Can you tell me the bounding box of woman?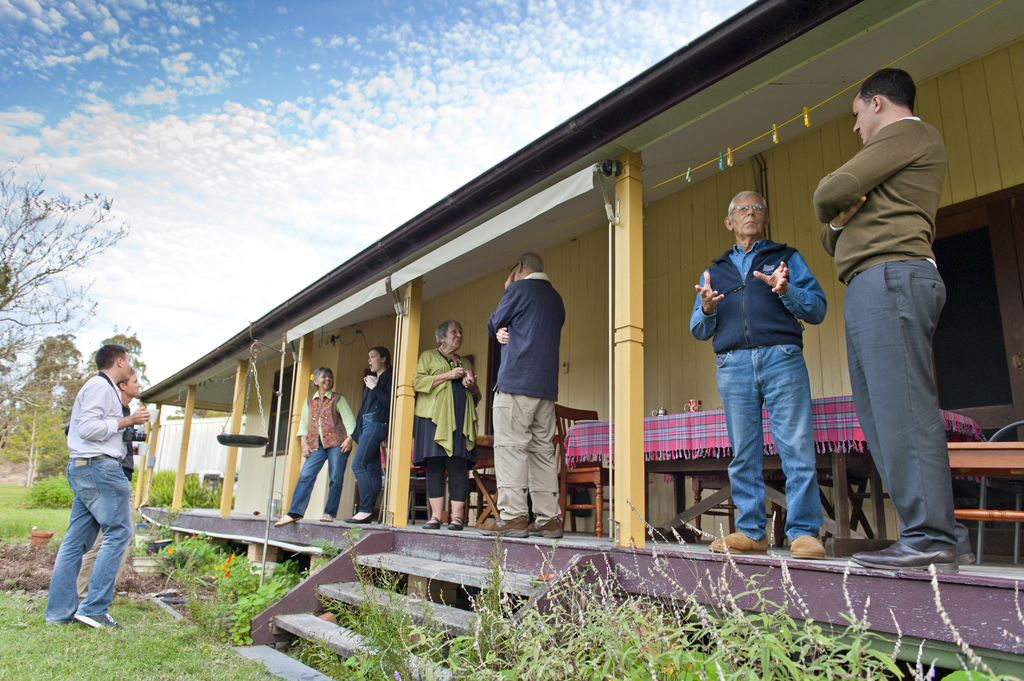
crop(269, 366, 356, 527).
